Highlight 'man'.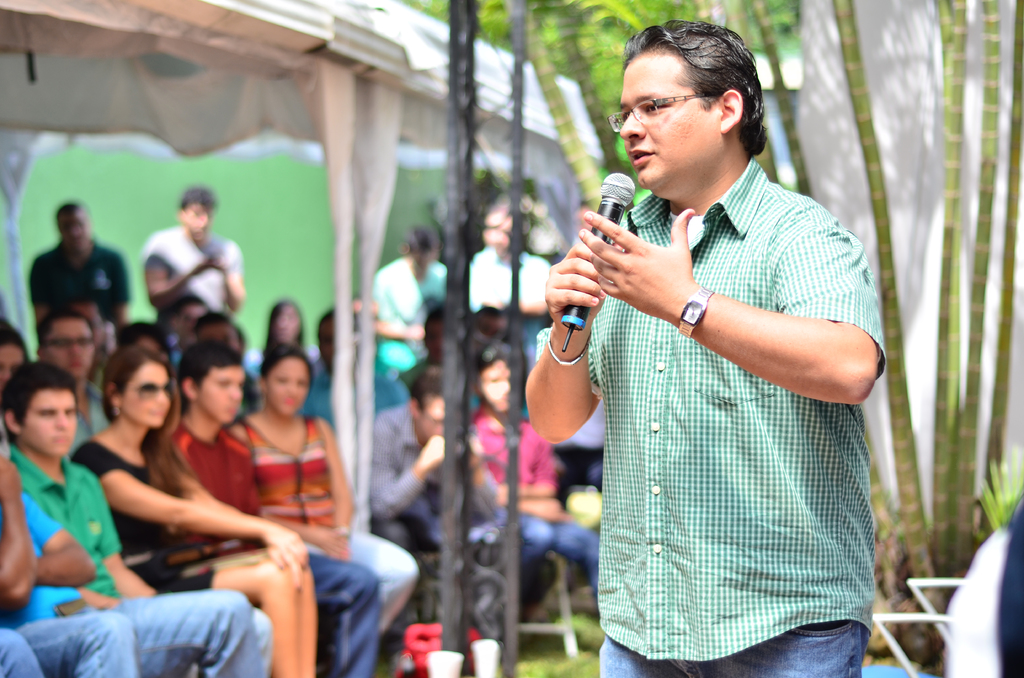
Highlighted region: box=[473, 200, 556, 355].
